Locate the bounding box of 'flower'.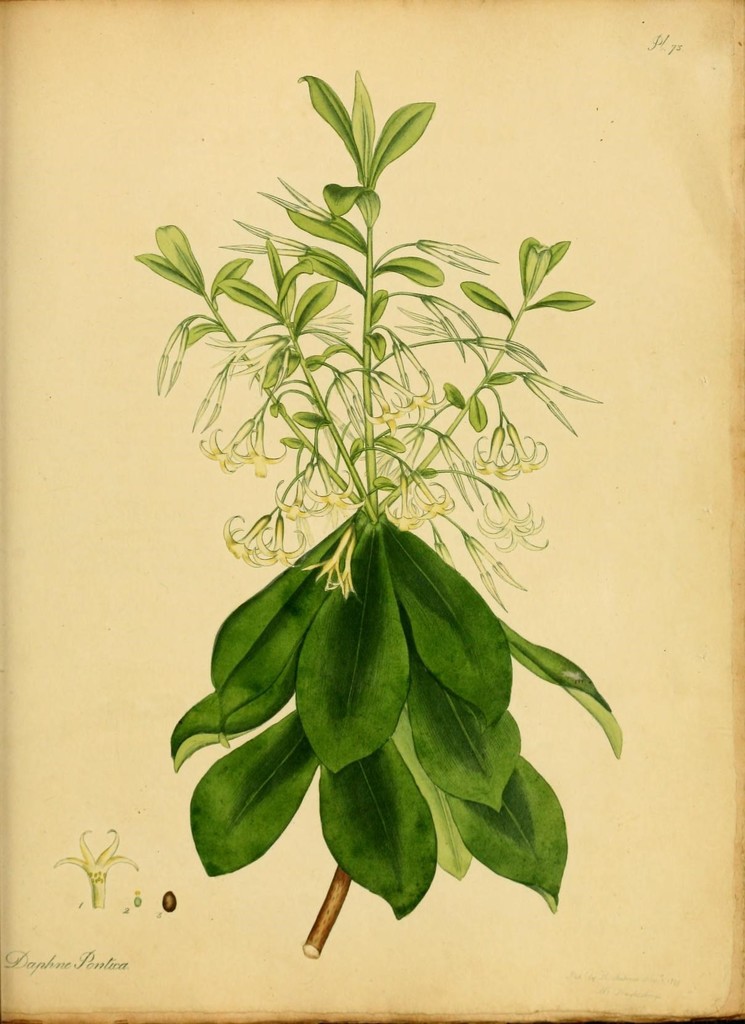
Bounding box: [380, 454, 434, 538].
